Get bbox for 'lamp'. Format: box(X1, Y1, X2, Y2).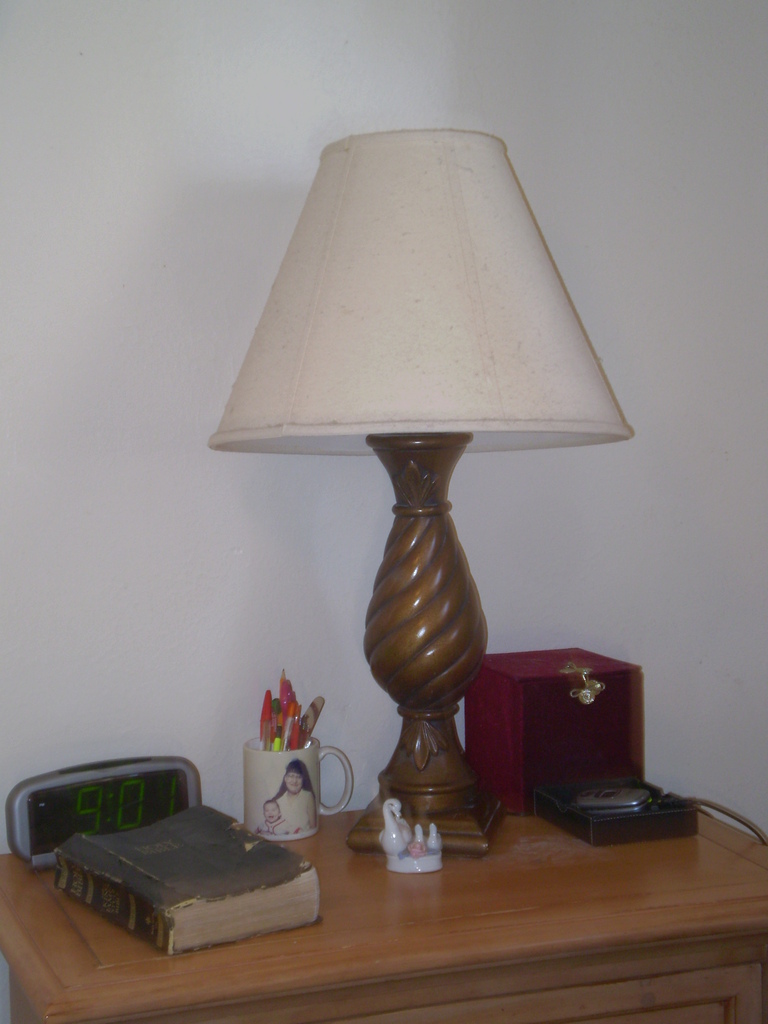
box(208, 121, 638, 865).
